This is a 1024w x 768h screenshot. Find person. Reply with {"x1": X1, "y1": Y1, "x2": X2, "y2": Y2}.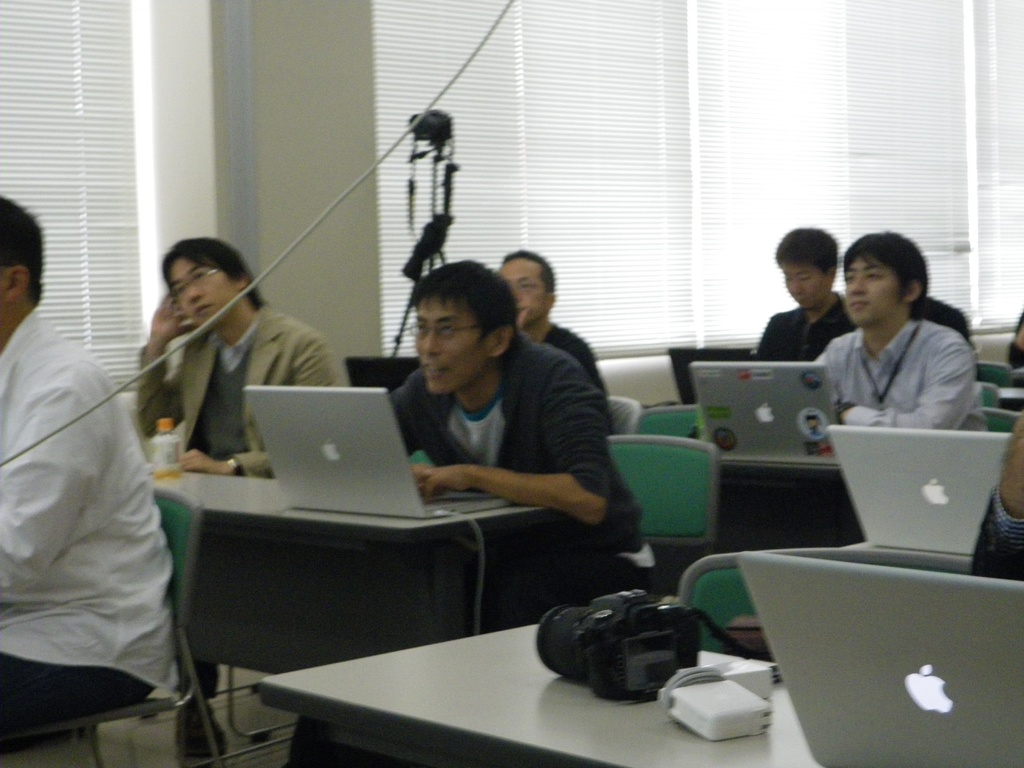
{"x1": 0, "y1": 198, "x2": 196, "y2": 760}.
